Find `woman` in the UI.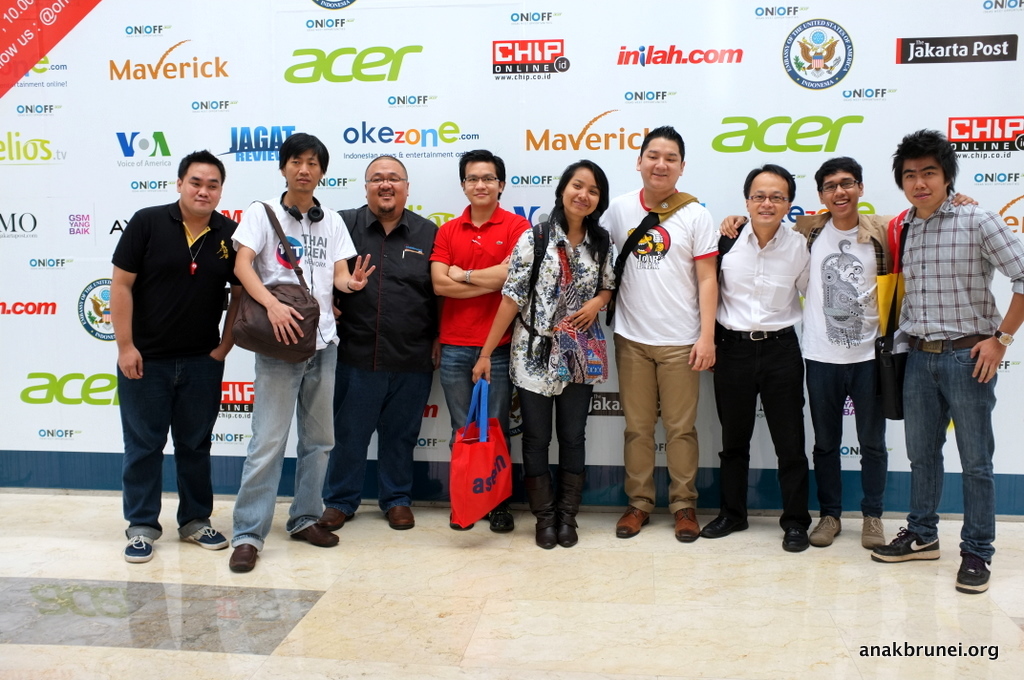
UI element at l=468, t=157, r=622, b=554.
